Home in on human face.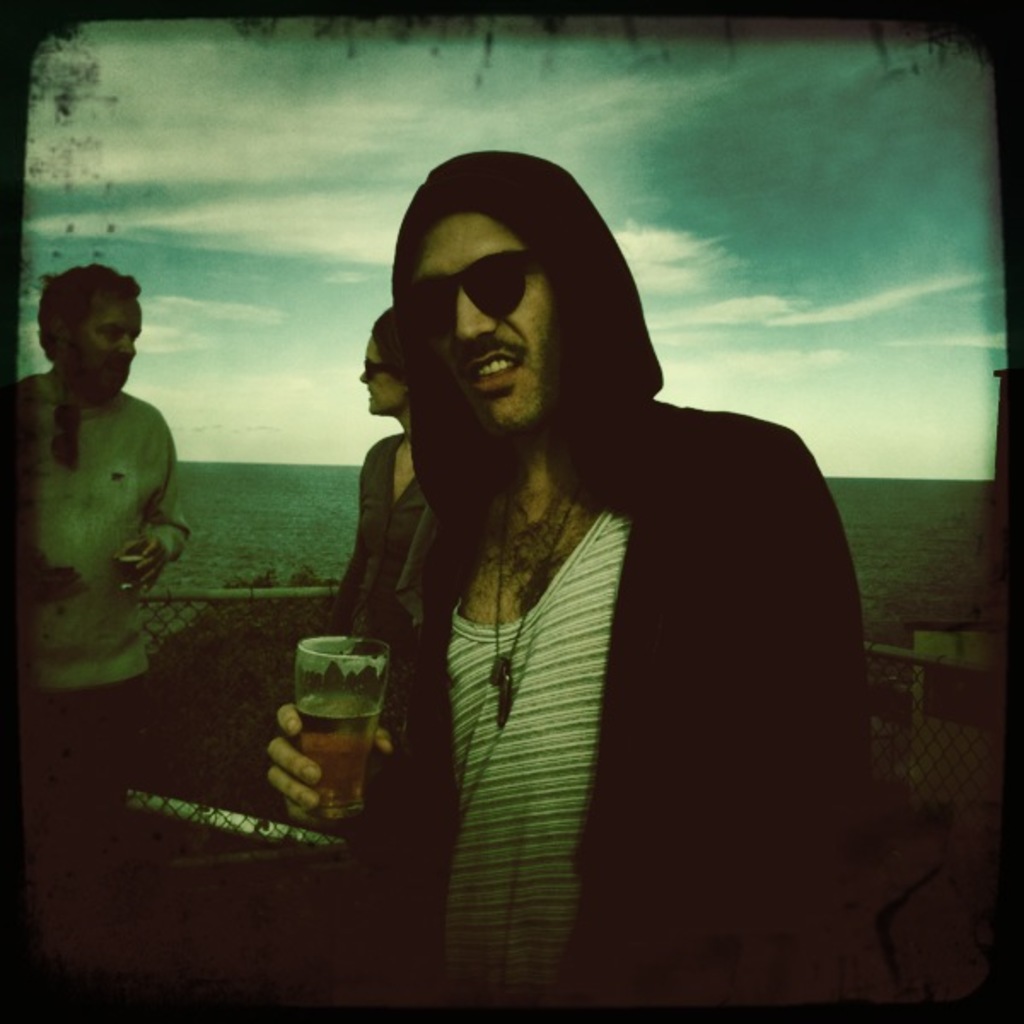
Homed in at rect(358, 338, 401, 410).
